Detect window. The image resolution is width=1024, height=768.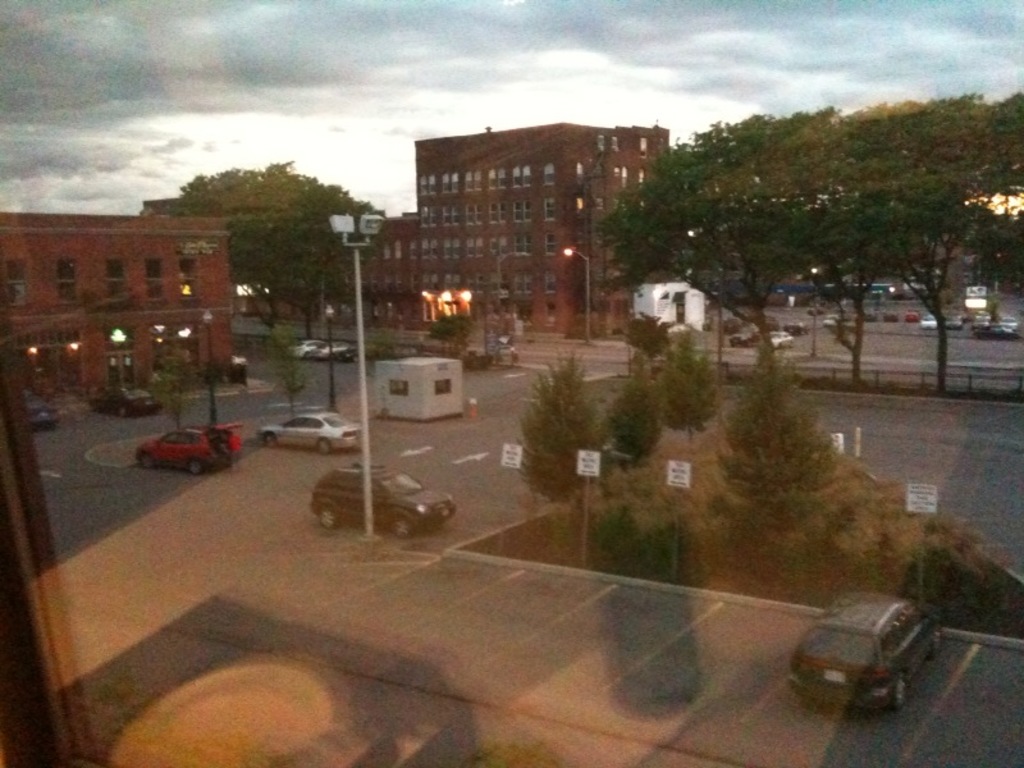
locate(146, 253, 166, 297).
